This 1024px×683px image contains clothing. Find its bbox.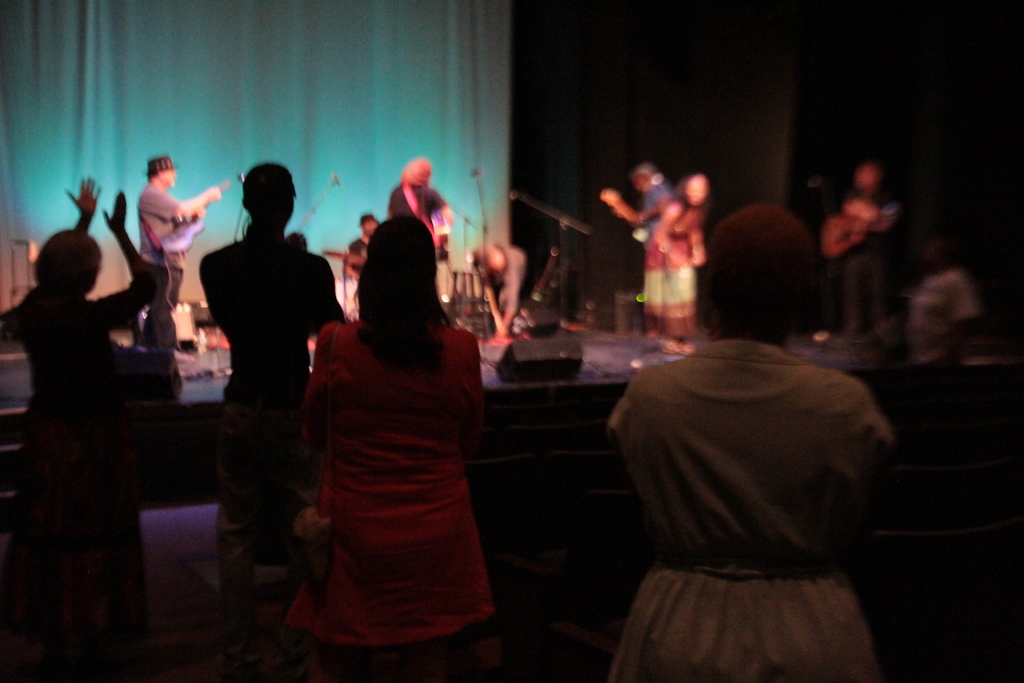
292:307:507:682.
